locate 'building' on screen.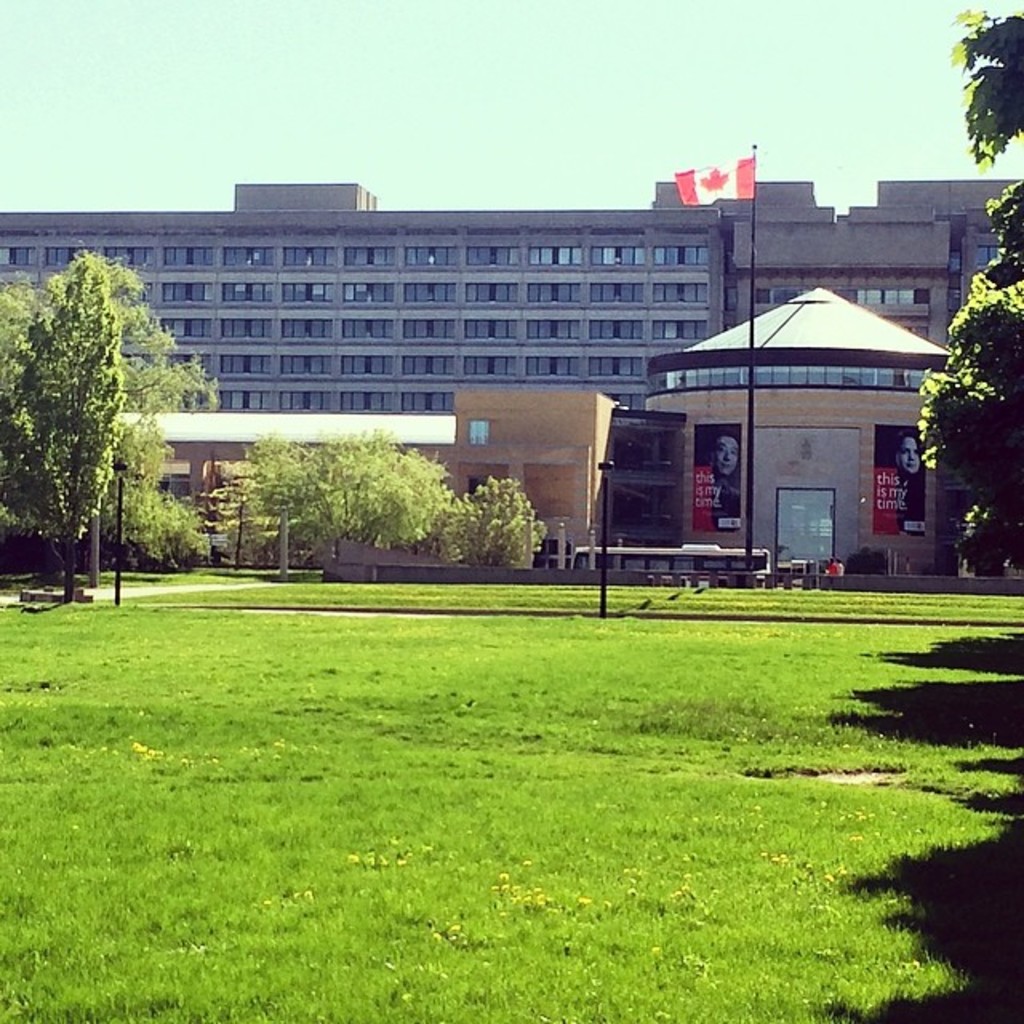
On screen at (x1=0, y1=181, x2=1022, y2=571).
